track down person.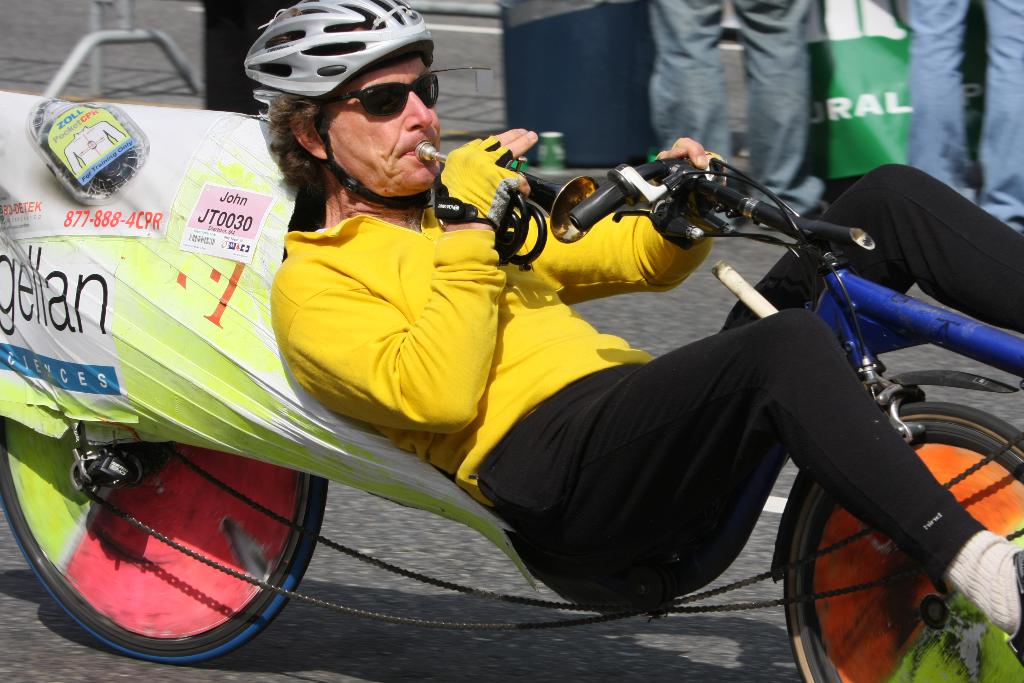
Tracked to (x1=902, y1=0, x2=1023, y2=227).
